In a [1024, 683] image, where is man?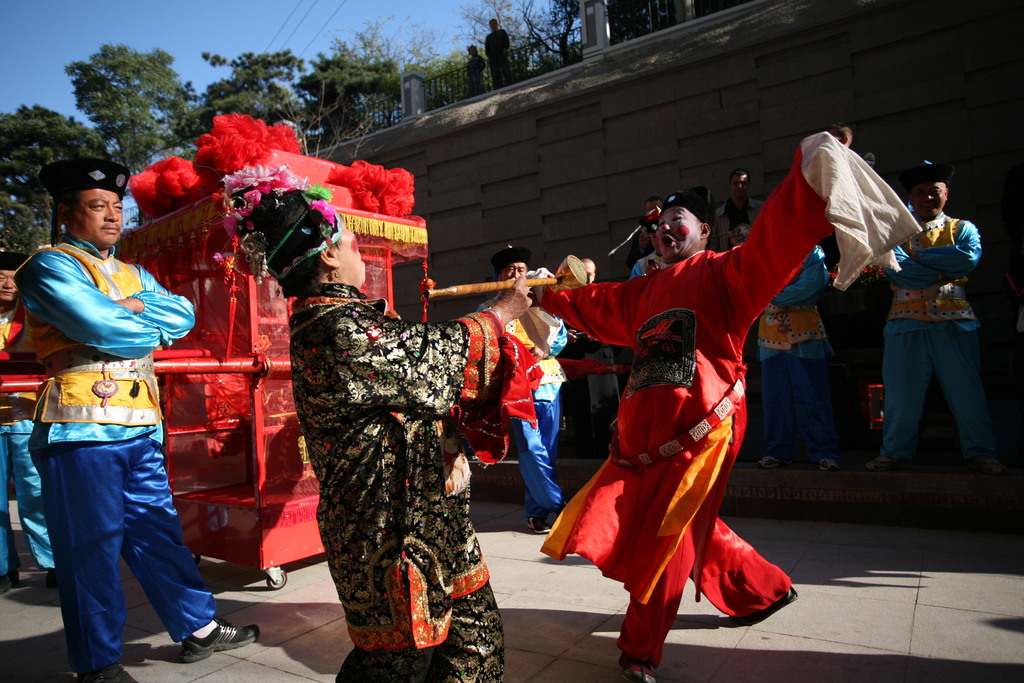
rect(855, 158, 1004, 475).
